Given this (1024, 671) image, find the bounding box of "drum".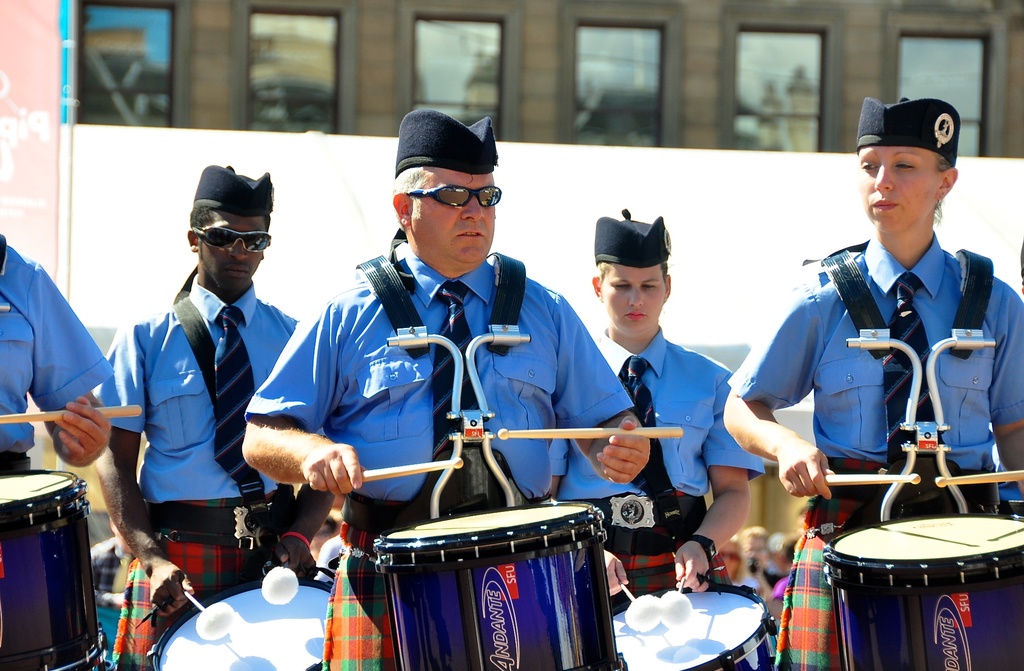
[left=0, top=459, right=111, bottom=670].
